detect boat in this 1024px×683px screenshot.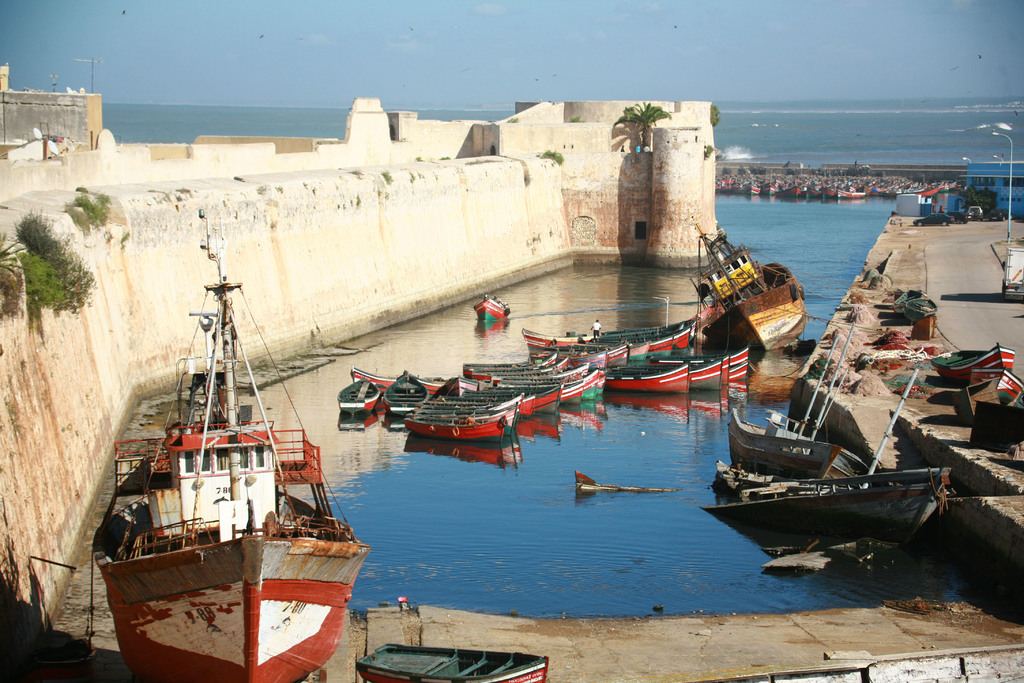
Detection: (left=970, top=366, right=1023, bottom=409).
